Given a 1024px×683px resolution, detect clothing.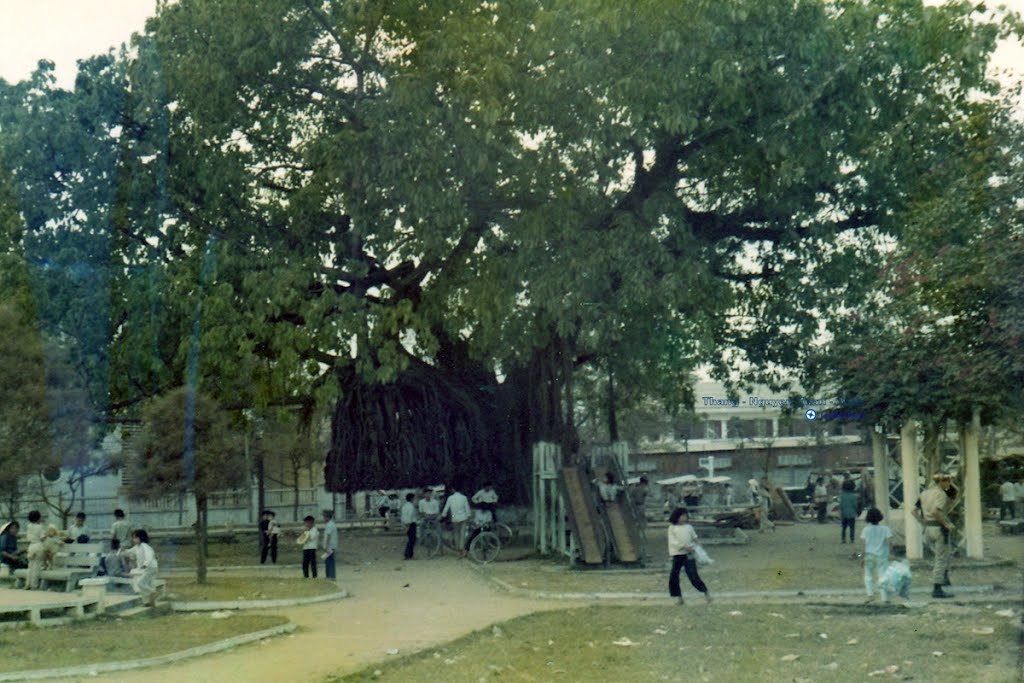
[325, 523, 336, 579].
